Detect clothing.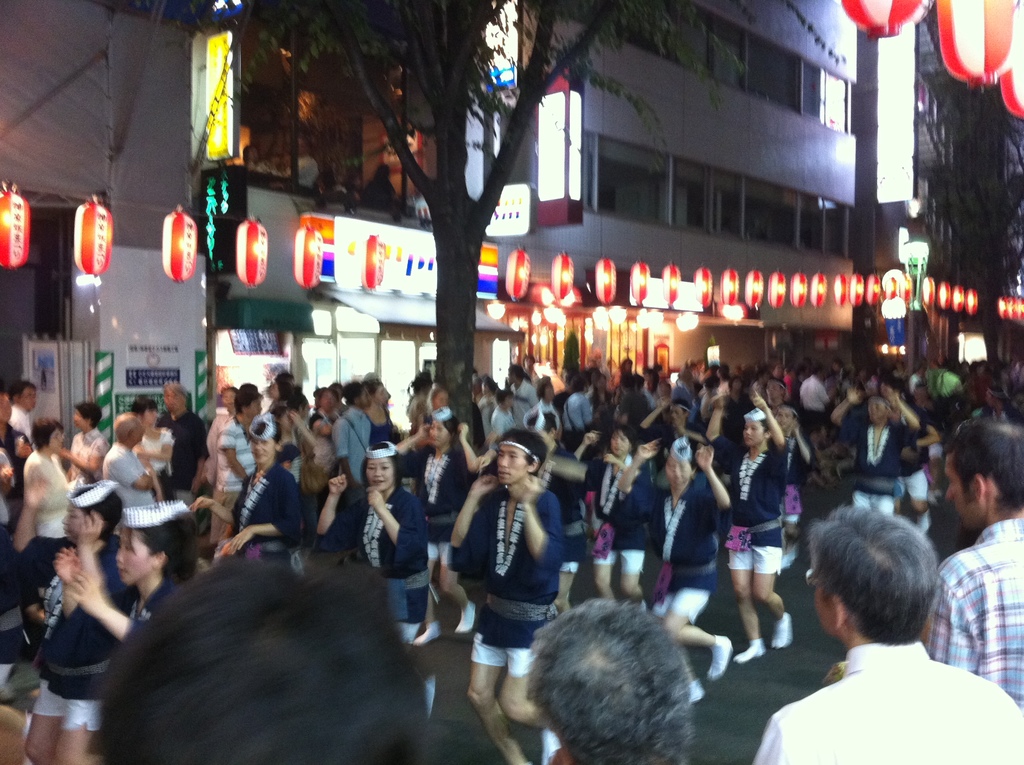
Detected at box=[799, 366, 841, 430].
